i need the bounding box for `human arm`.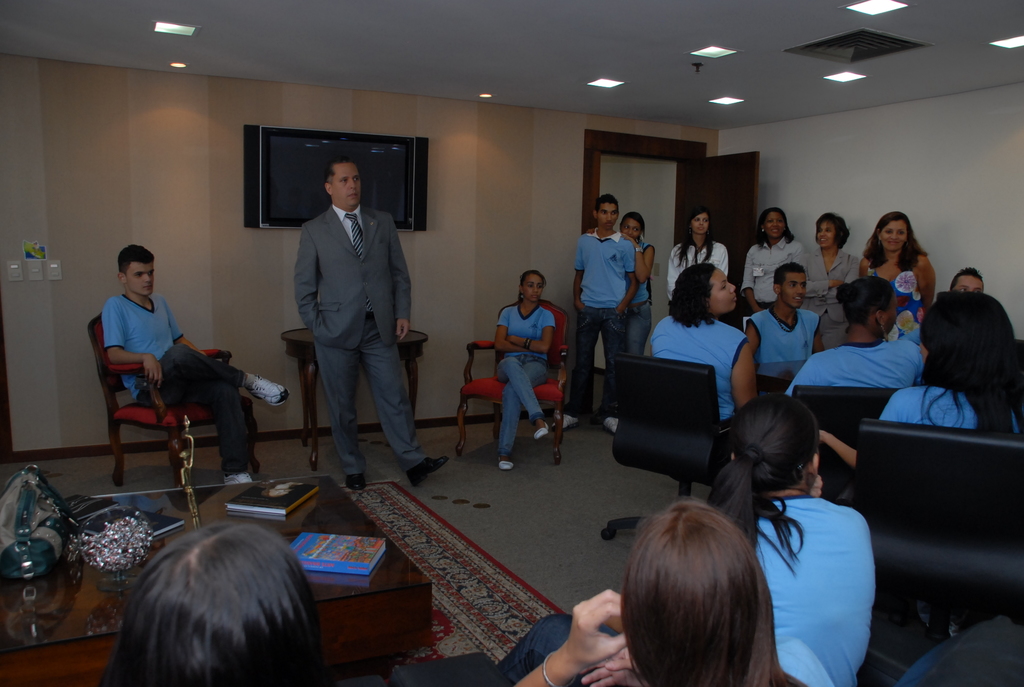
Here it is: left=613, top=246, right=637, bottom=315.
